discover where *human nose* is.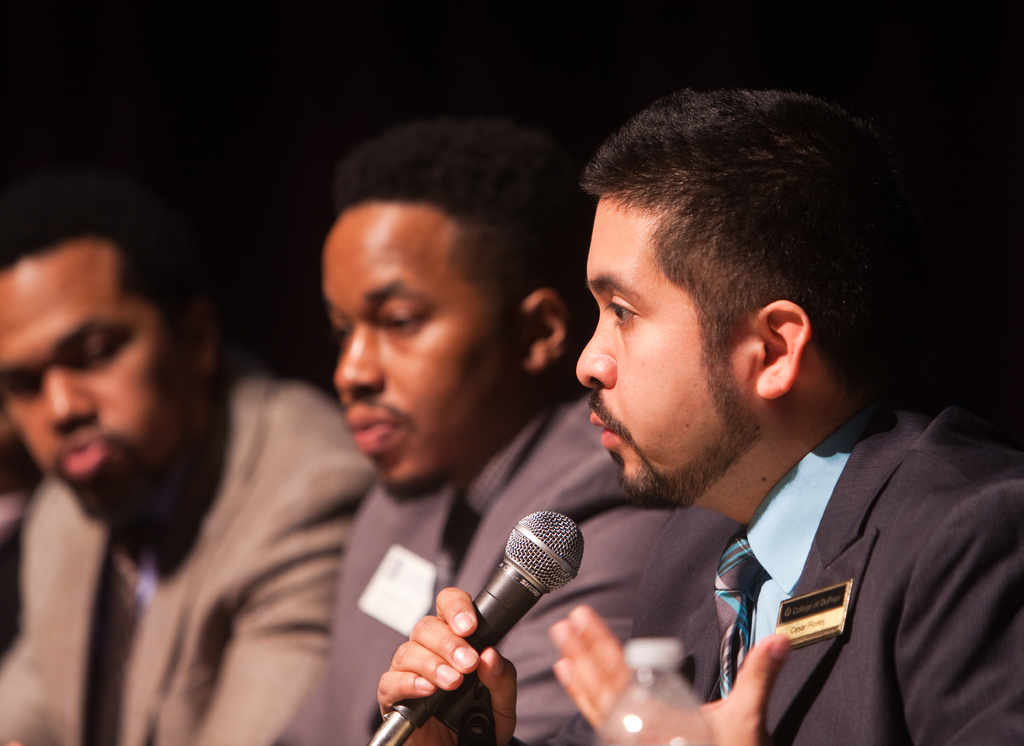
Discovered at x1=569, y1=319, x2=619, y2=390.
